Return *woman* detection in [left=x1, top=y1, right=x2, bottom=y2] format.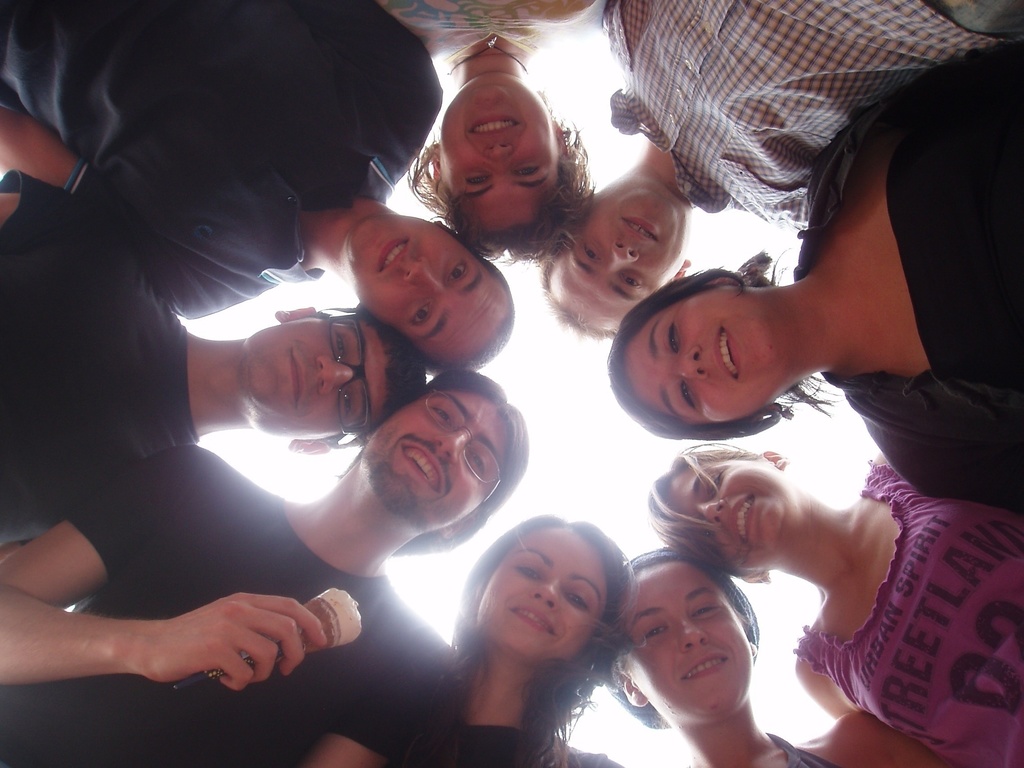
[left=642, top=433, right=1023, bottom=767].
